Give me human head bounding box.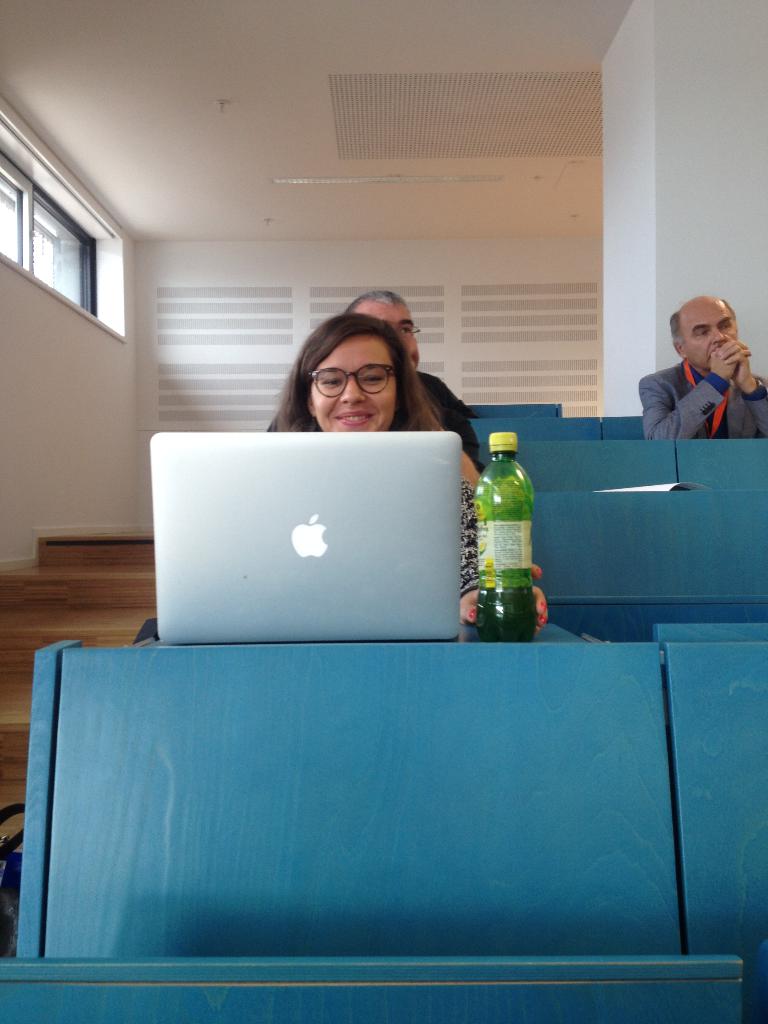
[left=357, top=291, right=420, bottom=369].
